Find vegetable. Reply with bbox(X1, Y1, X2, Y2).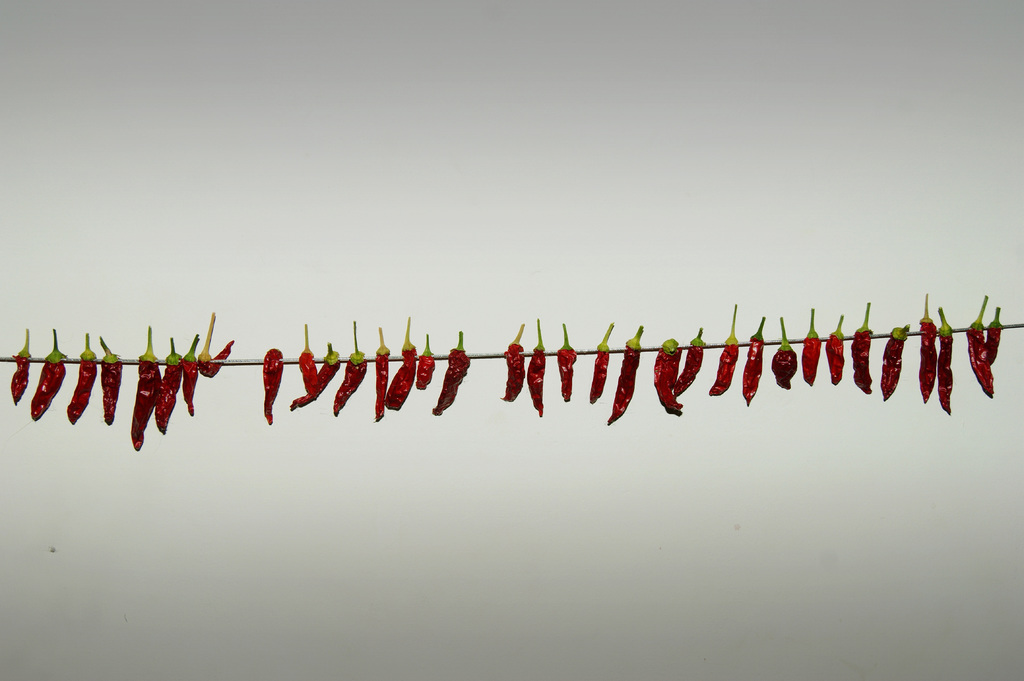
bbox(290, 342, 341, 408).
